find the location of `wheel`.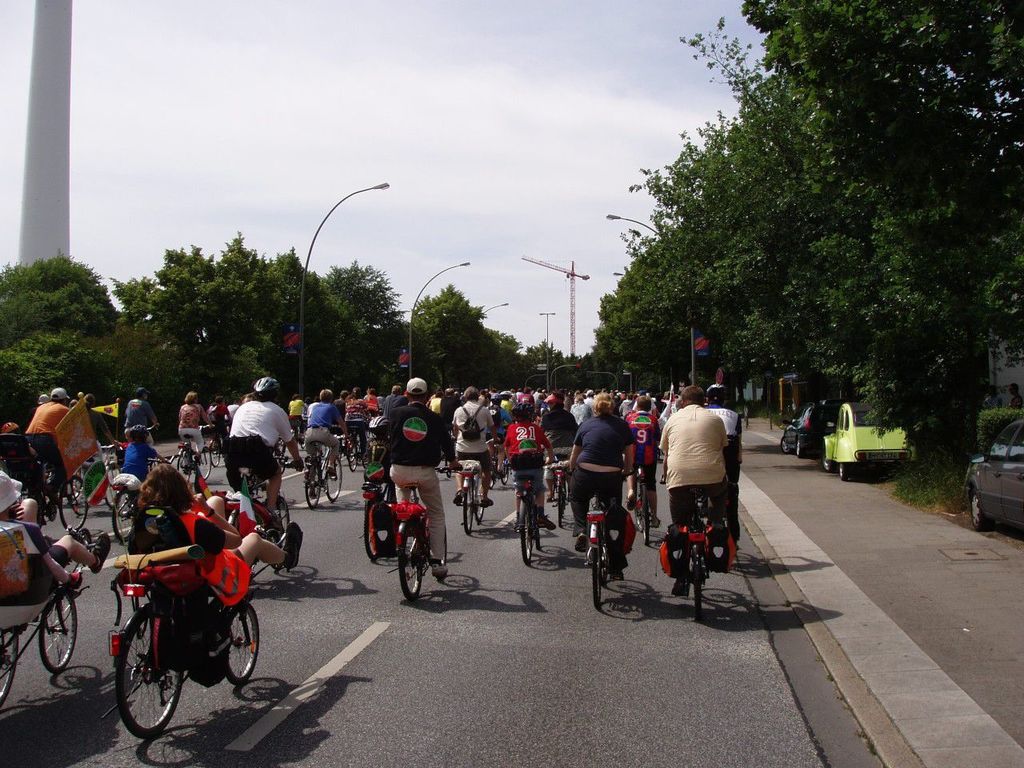
Location: Rect(224, 598, 261, 686).
